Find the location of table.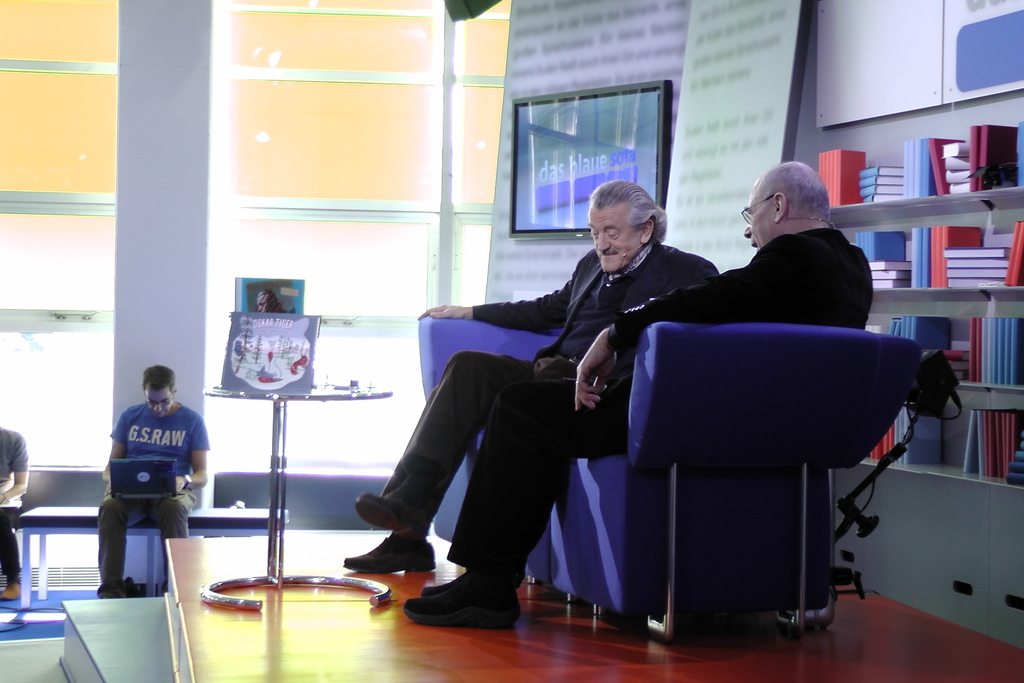
Location: 207:394:387:603.
